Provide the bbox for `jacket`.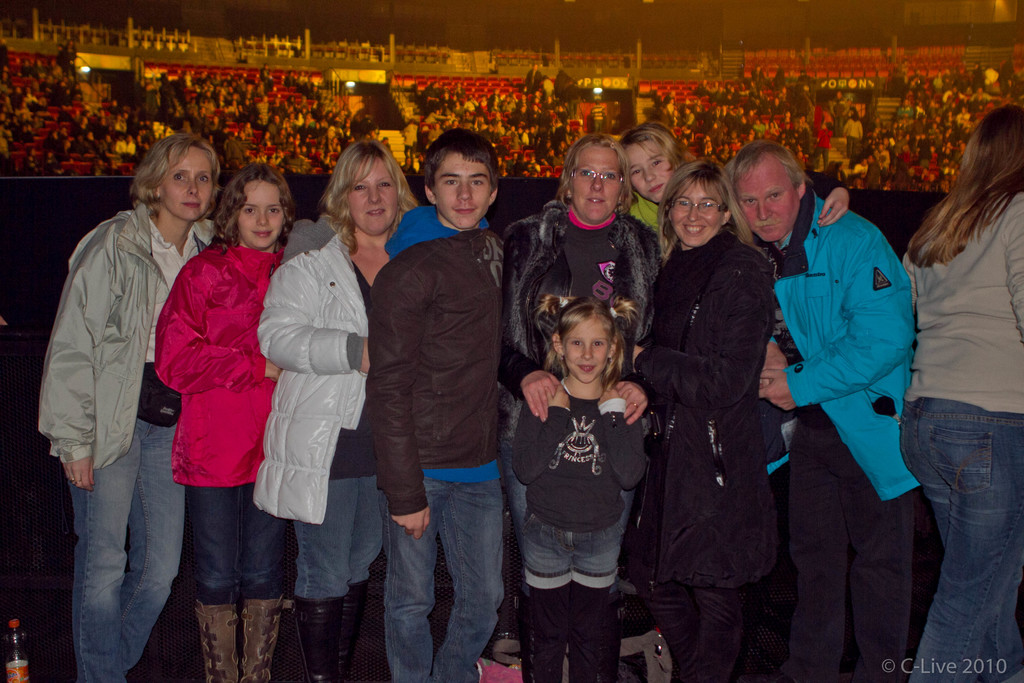
box=[156, 230, 290, 487].
